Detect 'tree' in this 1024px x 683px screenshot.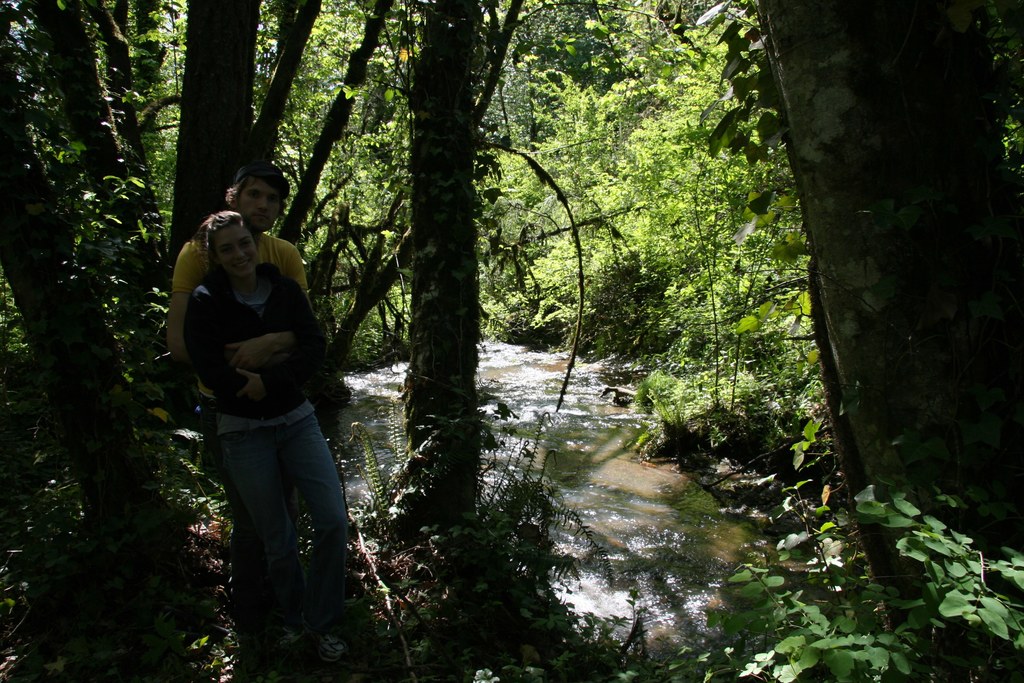
Detection: (x1=38, y1=0, x2=175, y2=256).
